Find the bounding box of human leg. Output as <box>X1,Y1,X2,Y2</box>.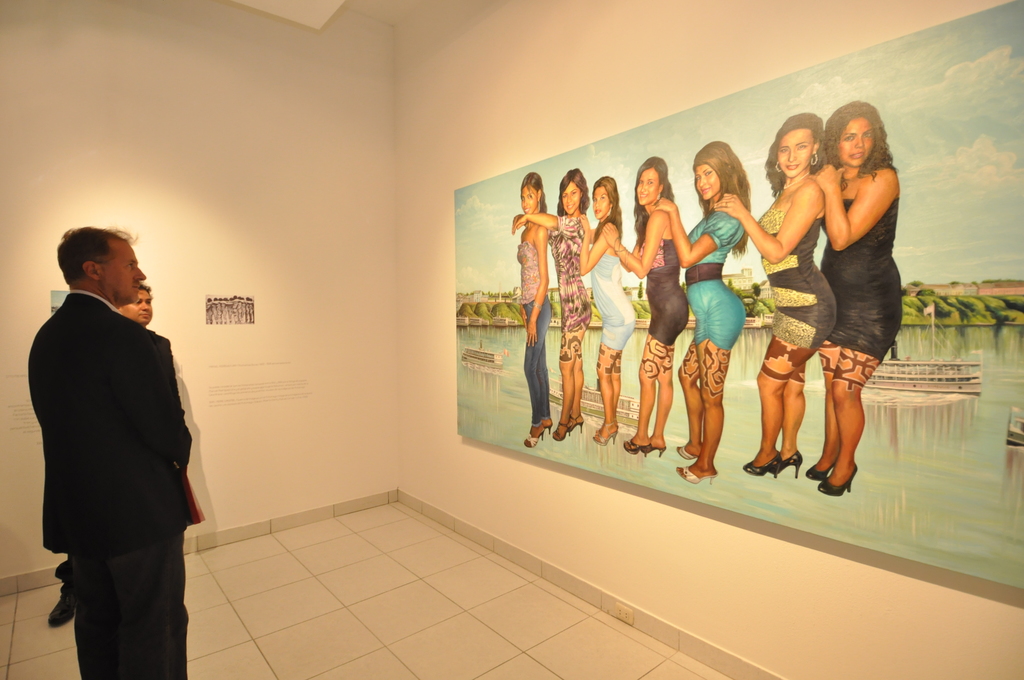
<box>94,539,173,679</box>.
